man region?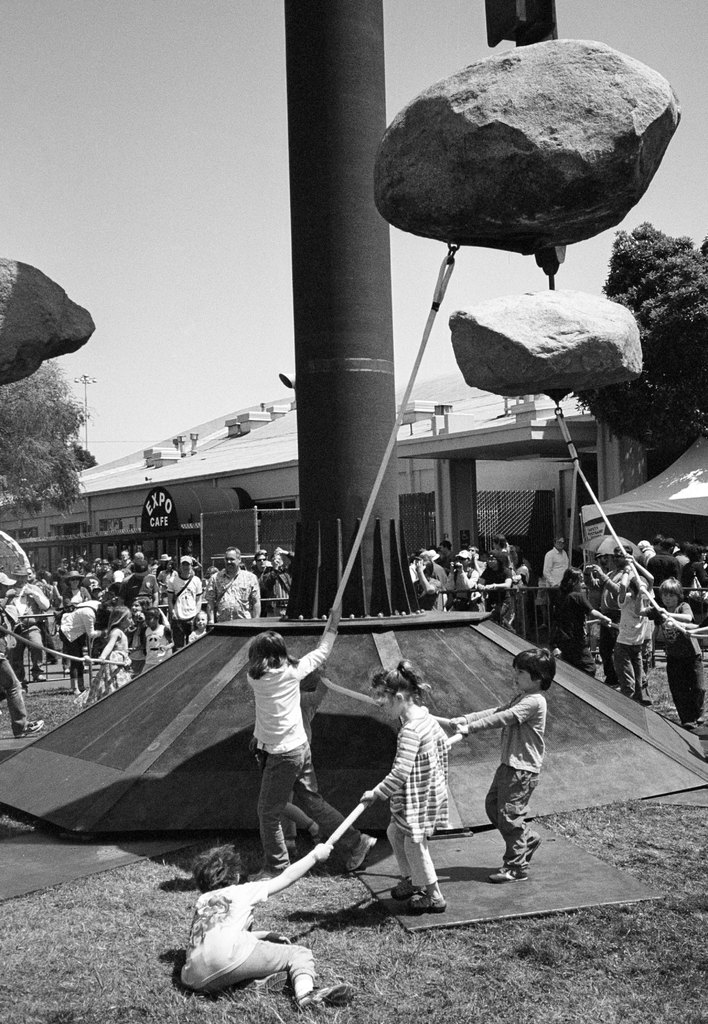
(204, 546, 265, 624)
